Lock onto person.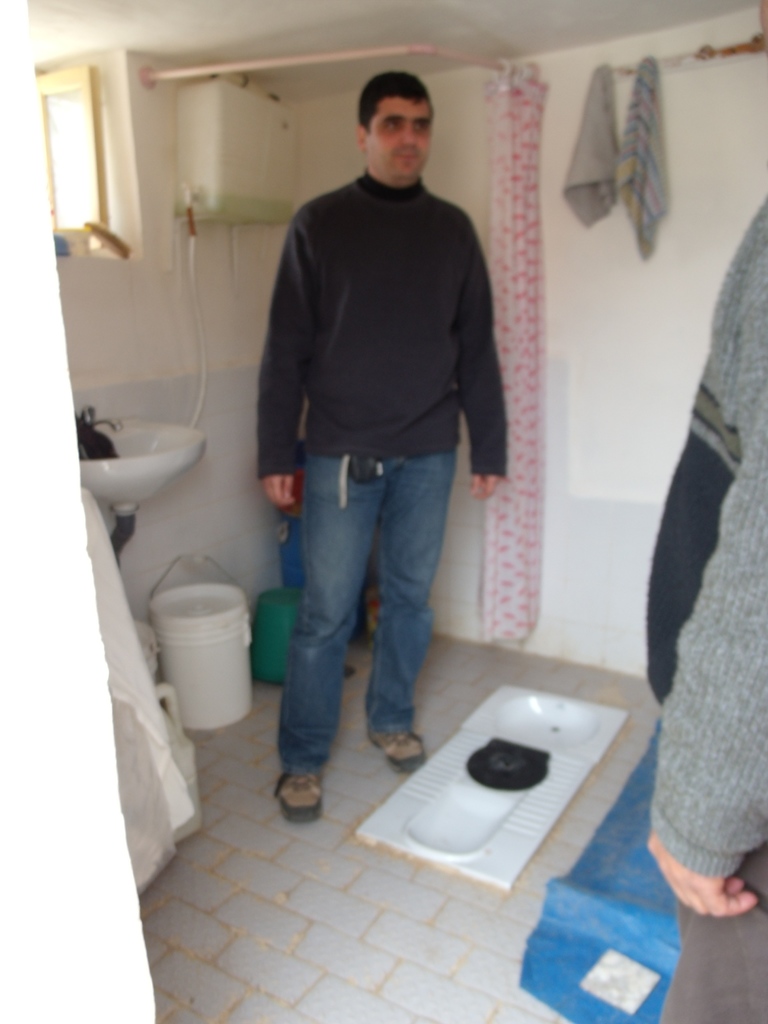
Locked: l=253, t=70, r=513, b=820.
